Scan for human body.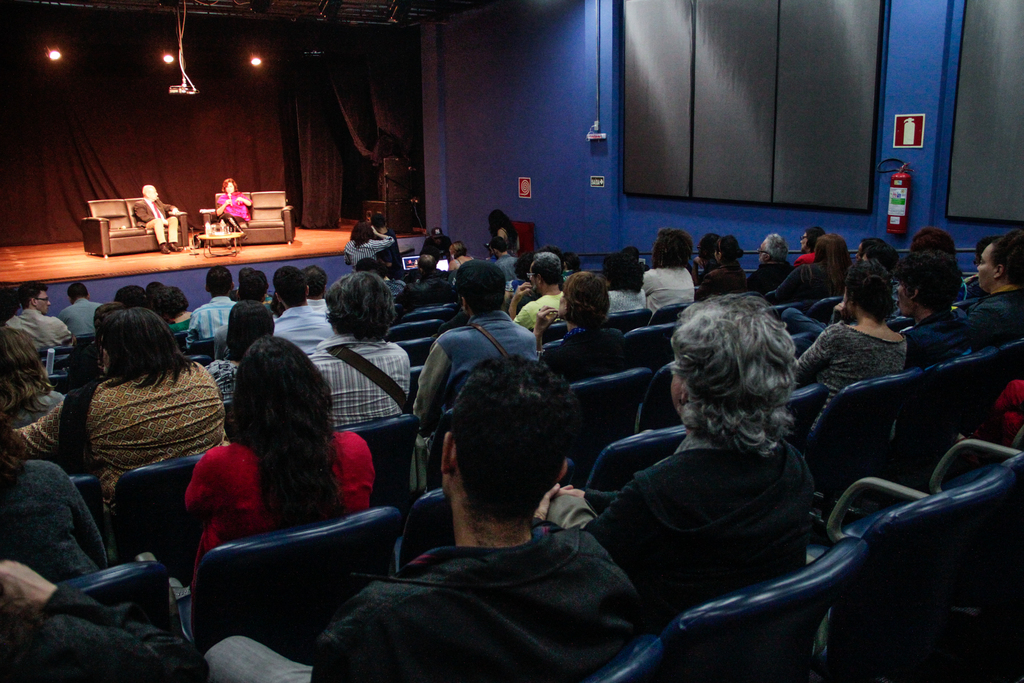
Scan result: pyautogui.locateOnScreen(0, 562, 205, 682).
